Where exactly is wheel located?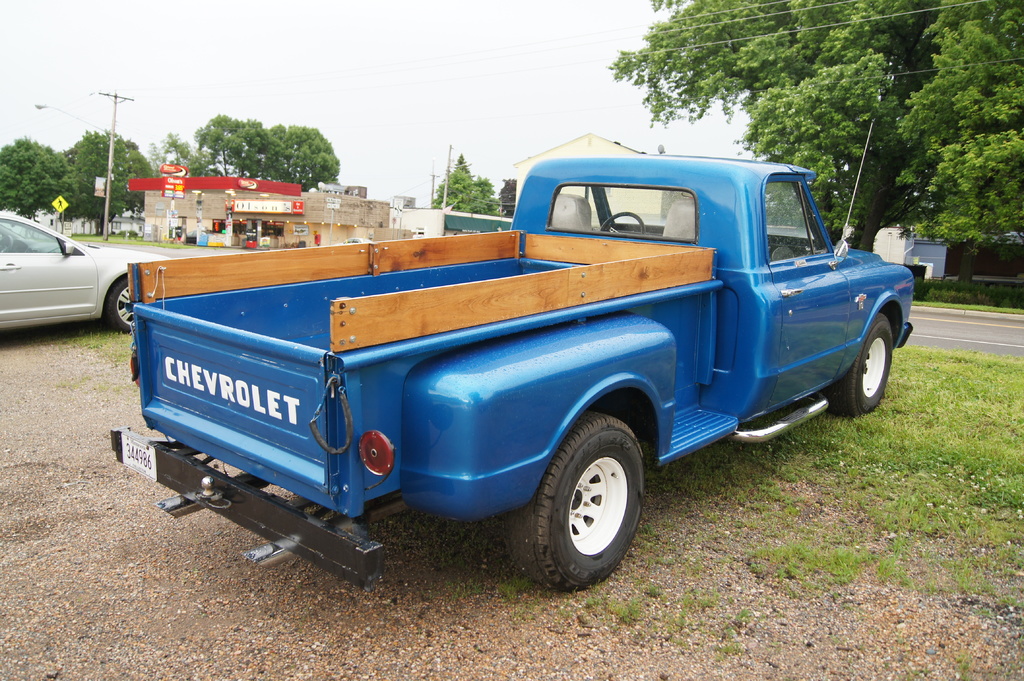
Its bounding box is pyautogui.locateOnScreen(526, 428, 648, 580).
